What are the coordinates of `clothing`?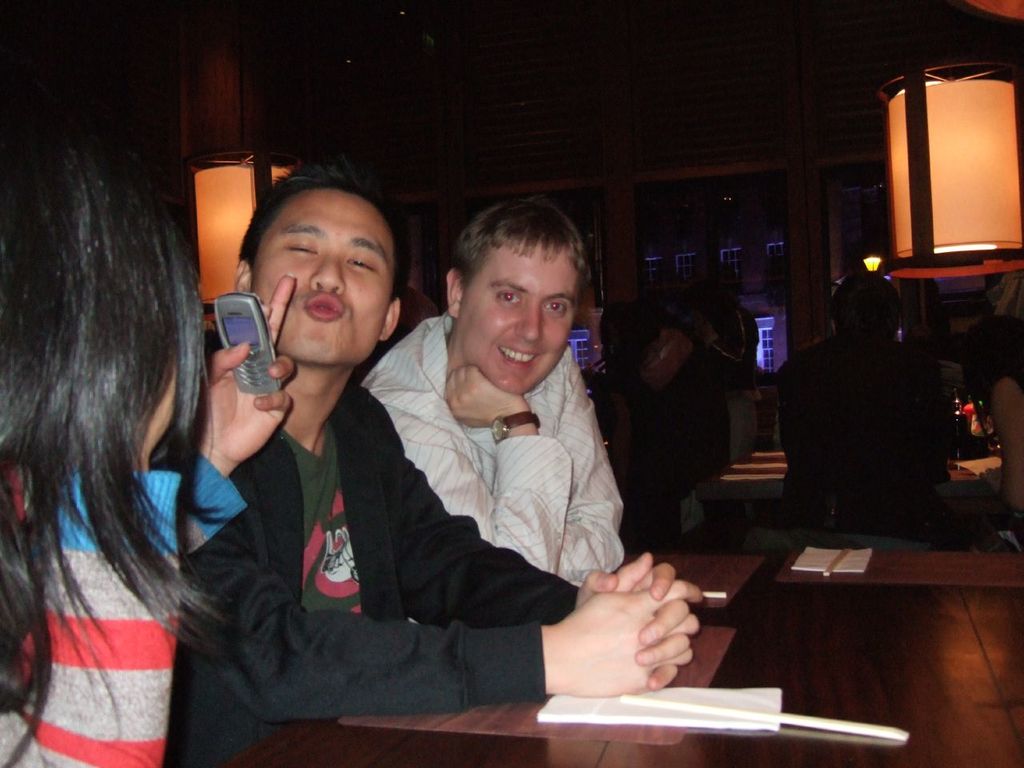
[x1=167, y1=270, x2=526, y2=738].
